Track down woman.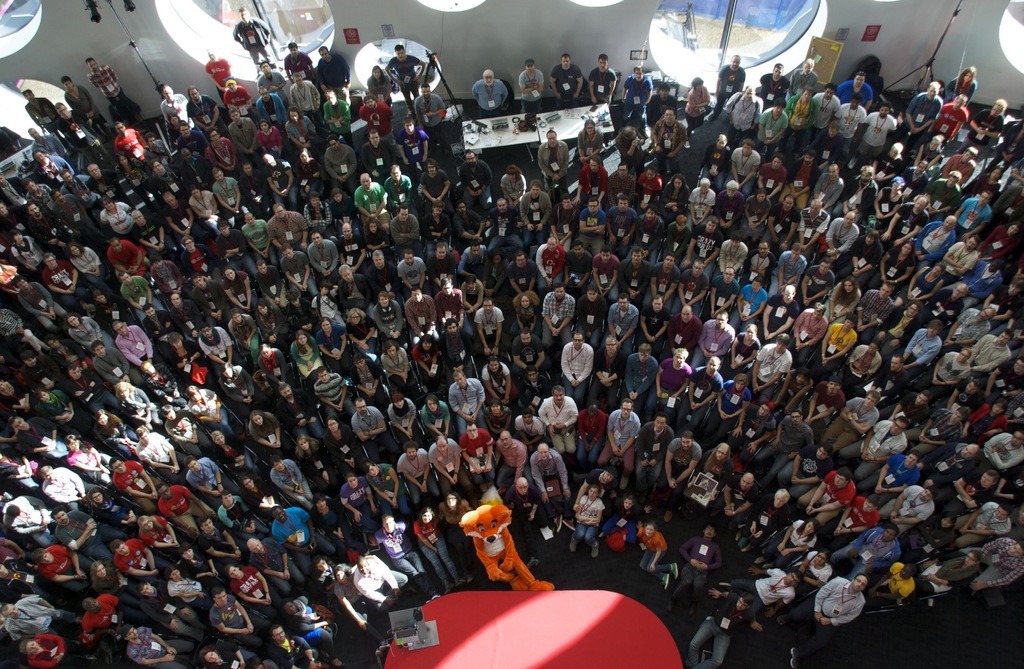
Tracked to bbox=(119, 153, 160, 219).
